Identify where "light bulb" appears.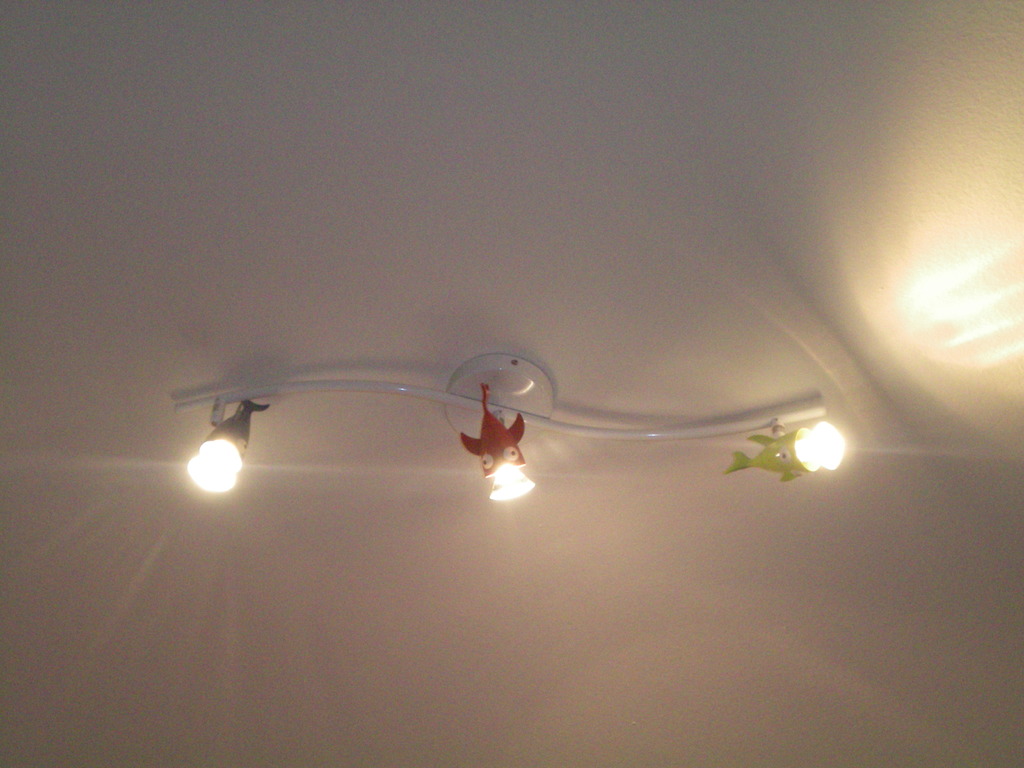
Appears at (488,463,536,501).
